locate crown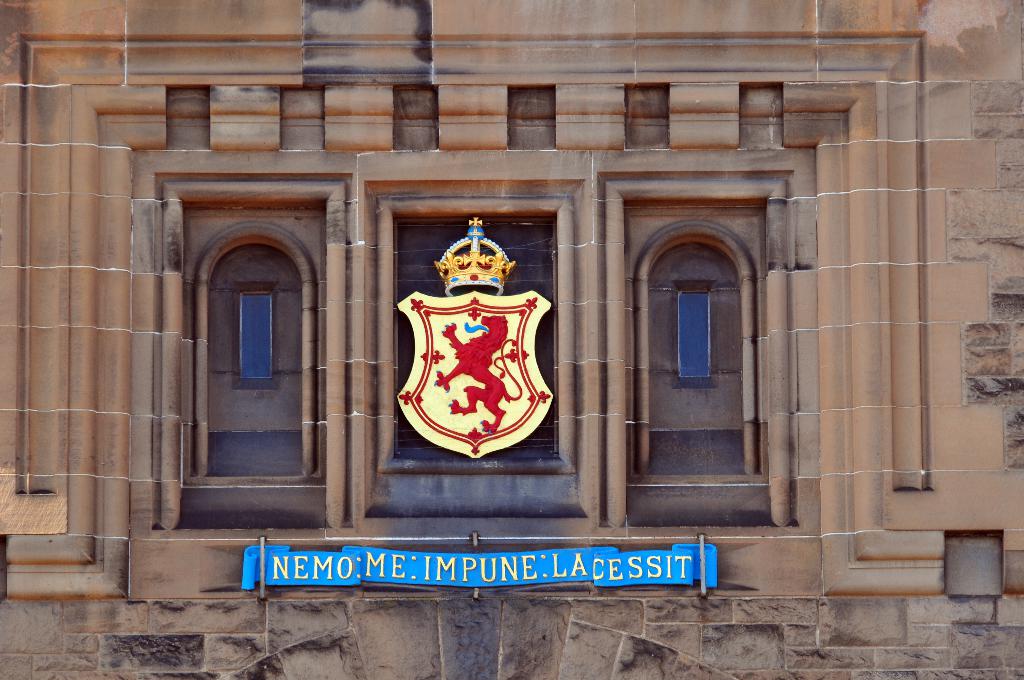
region(431, 214, 518, 296)
